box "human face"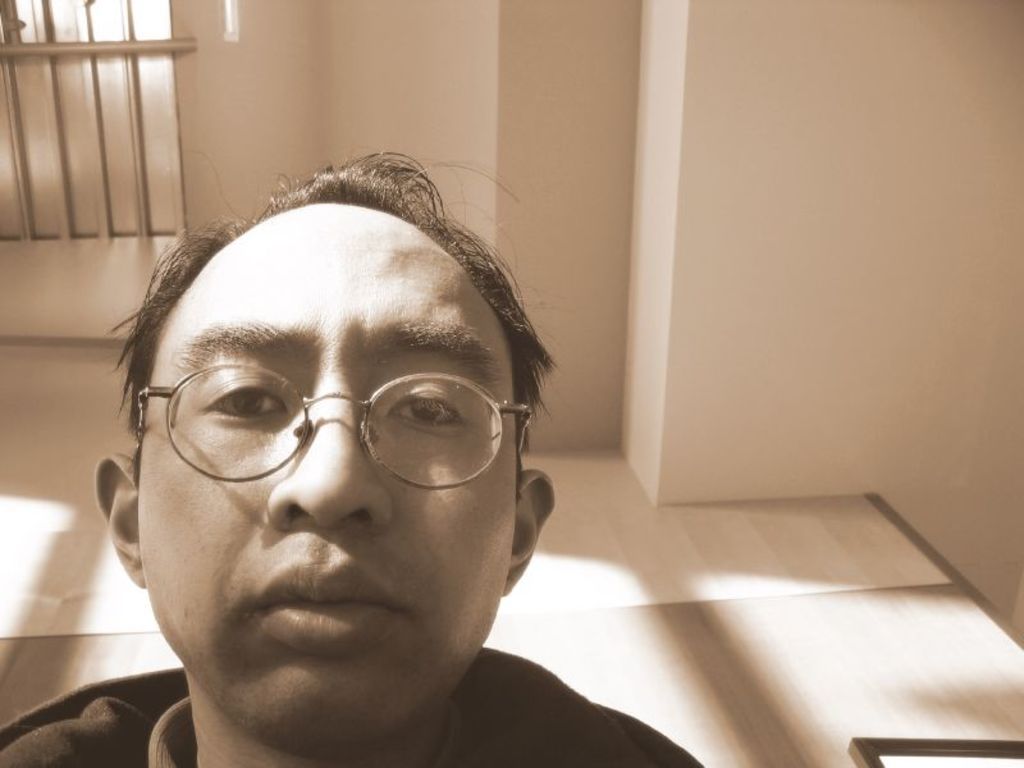
Rect(134, 204, 515, 749)
